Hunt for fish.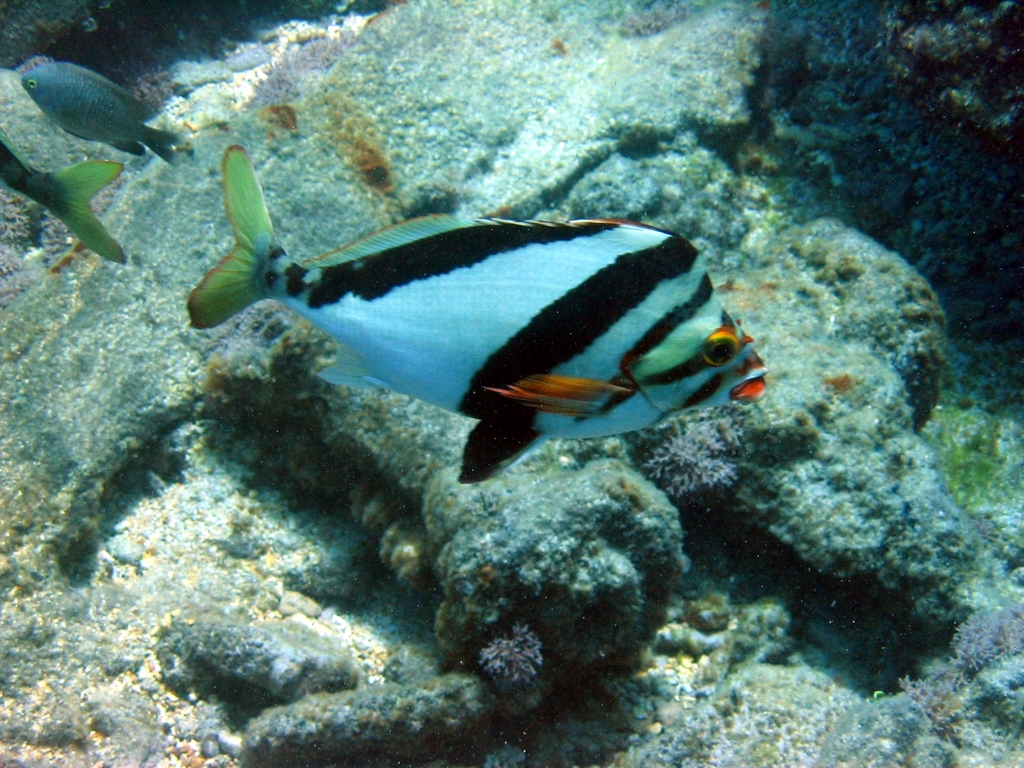
Hunted down at <region>22, 58, 182, 169</region>.
